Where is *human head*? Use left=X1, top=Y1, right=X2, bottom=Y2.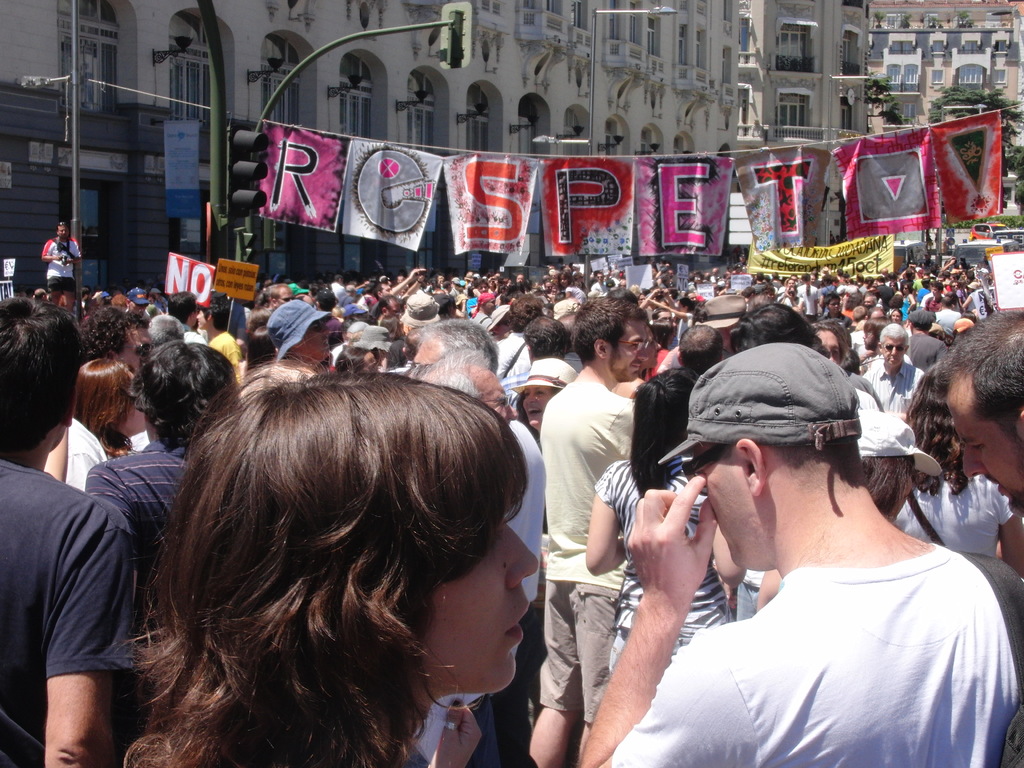
left=332, top=342, right=383, bottom=372.
